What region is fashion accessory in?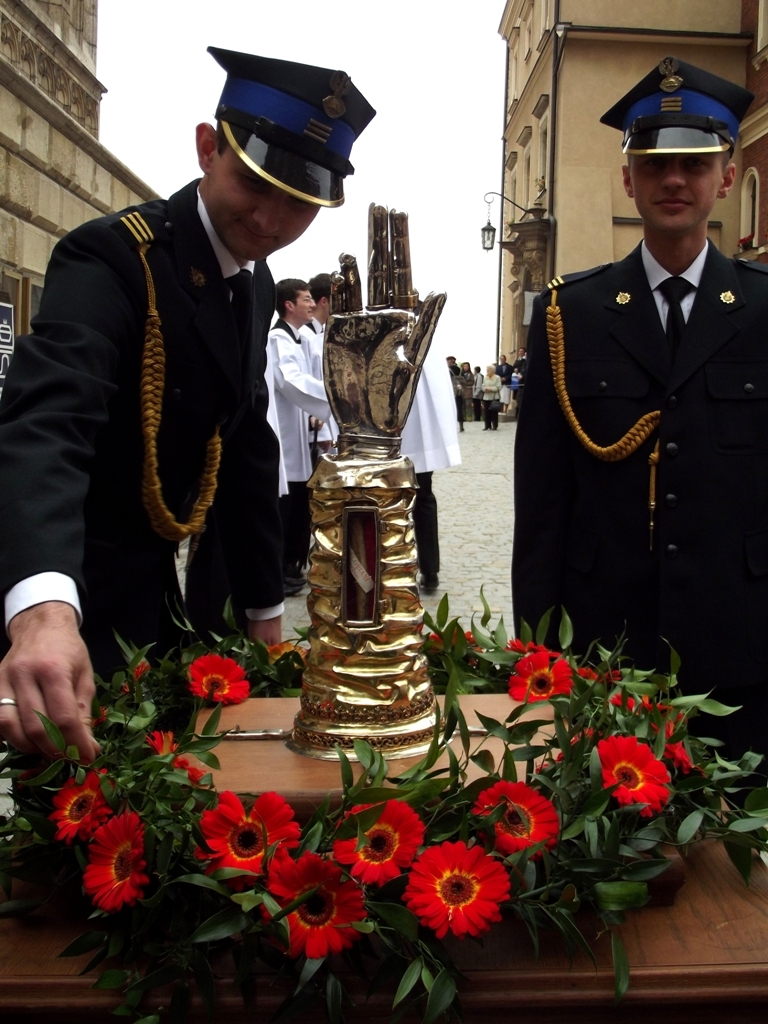
bbox=[0, 697, 18, 708].
